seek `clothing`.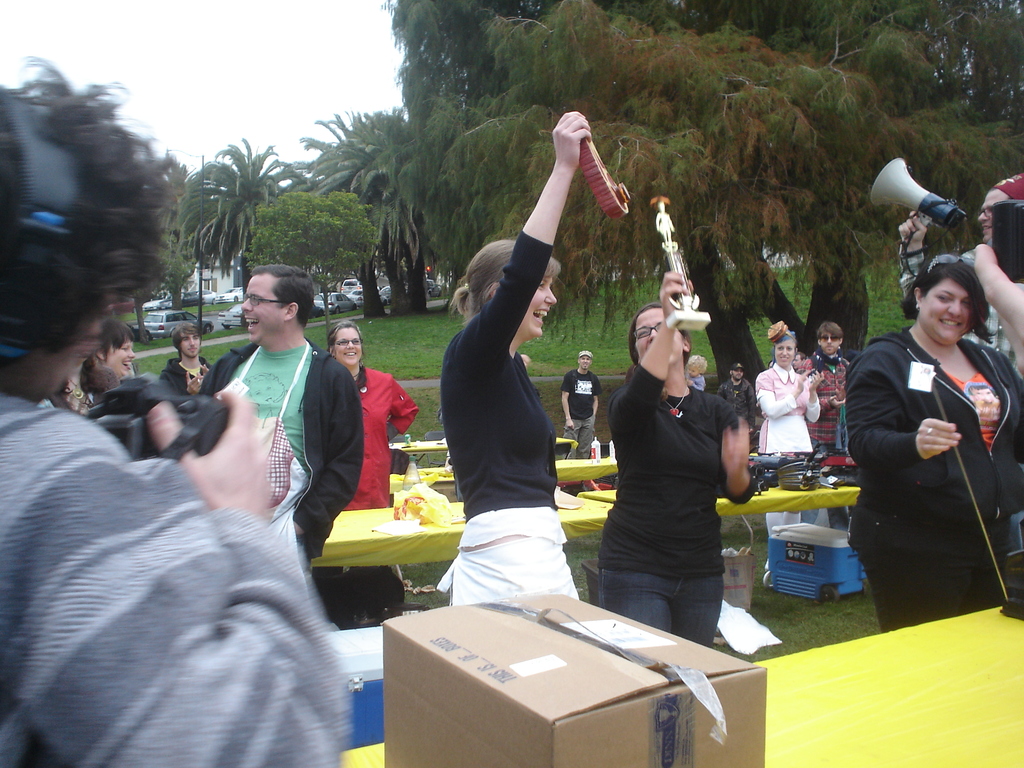
region(358, 365, 416, 514).
